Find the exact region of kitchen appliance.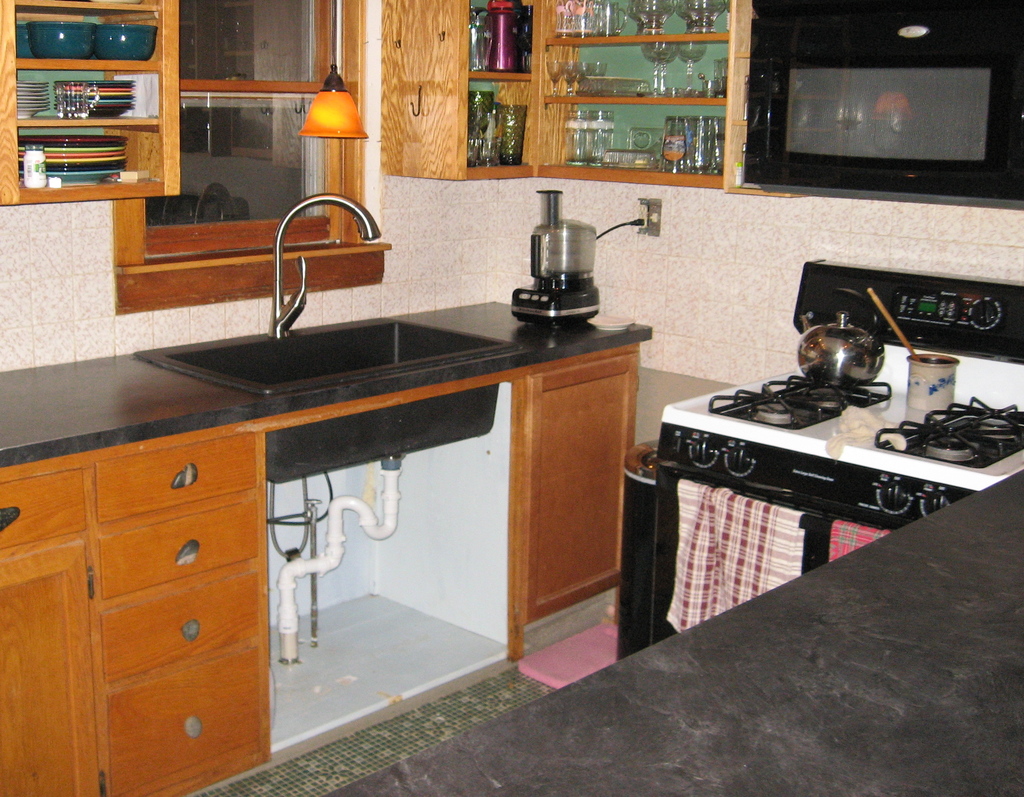
Exact region: crop(799, 284, 883, 390).
